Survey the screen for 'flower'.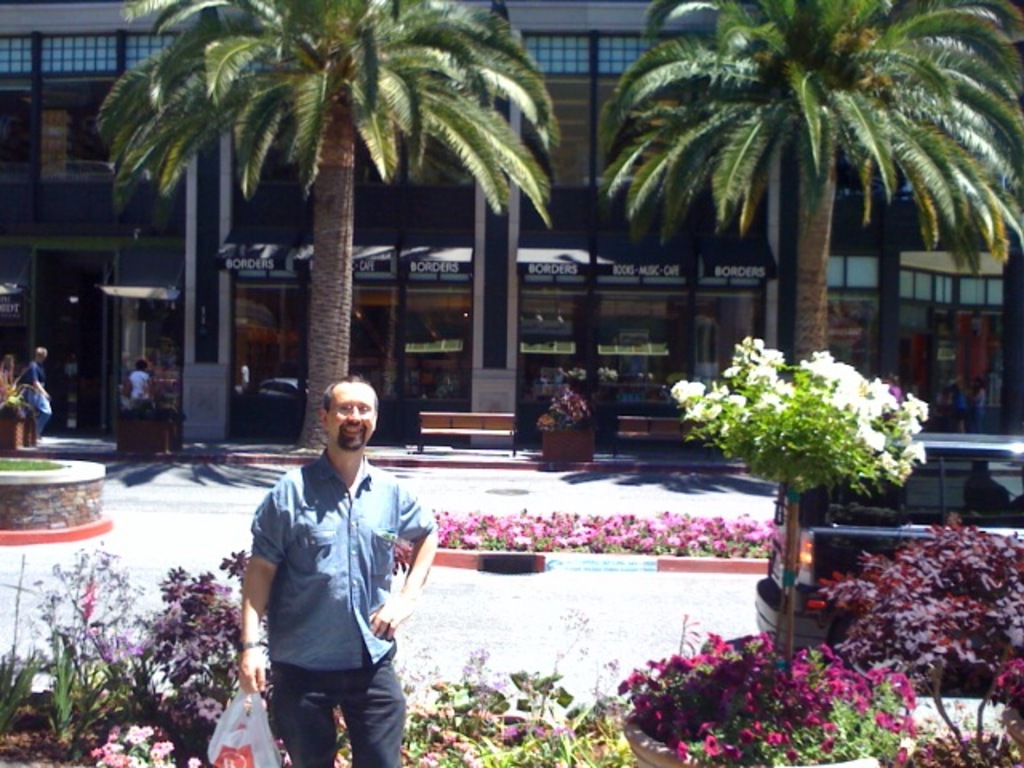
Survey found: bbox(528, 720, 550, 734).
